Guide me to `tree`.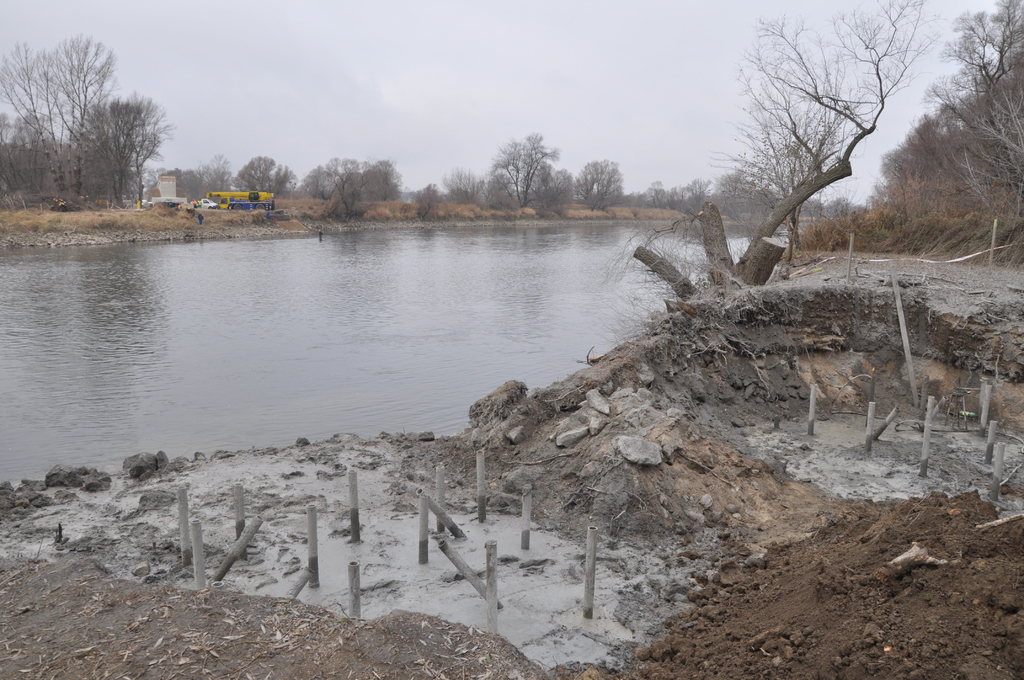
Guidance: bbox=[0, 20, 113, 210].
